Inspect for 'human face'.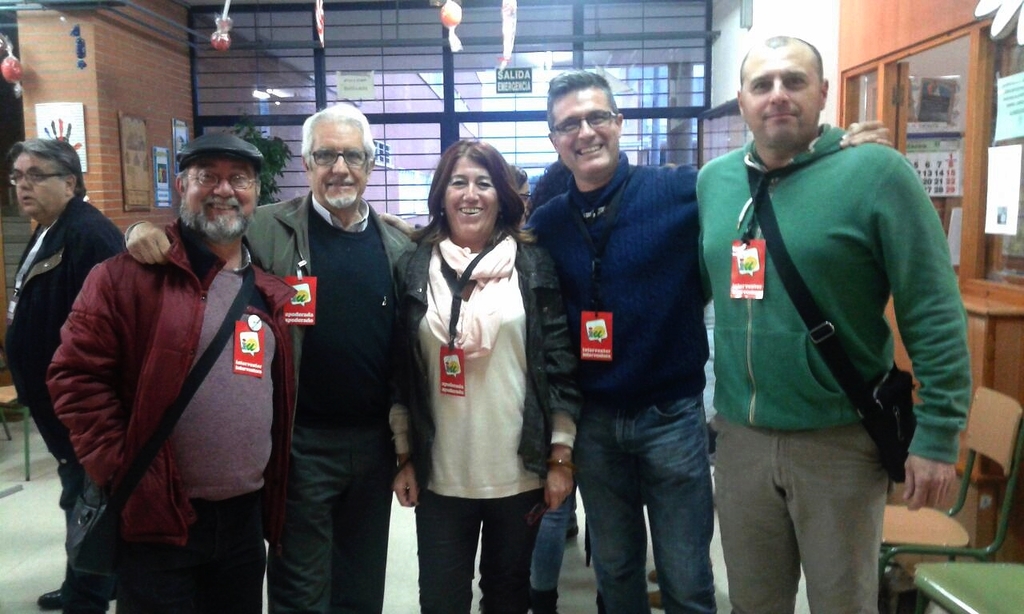
Inspection: BBox(445, 158, 495, 241).
